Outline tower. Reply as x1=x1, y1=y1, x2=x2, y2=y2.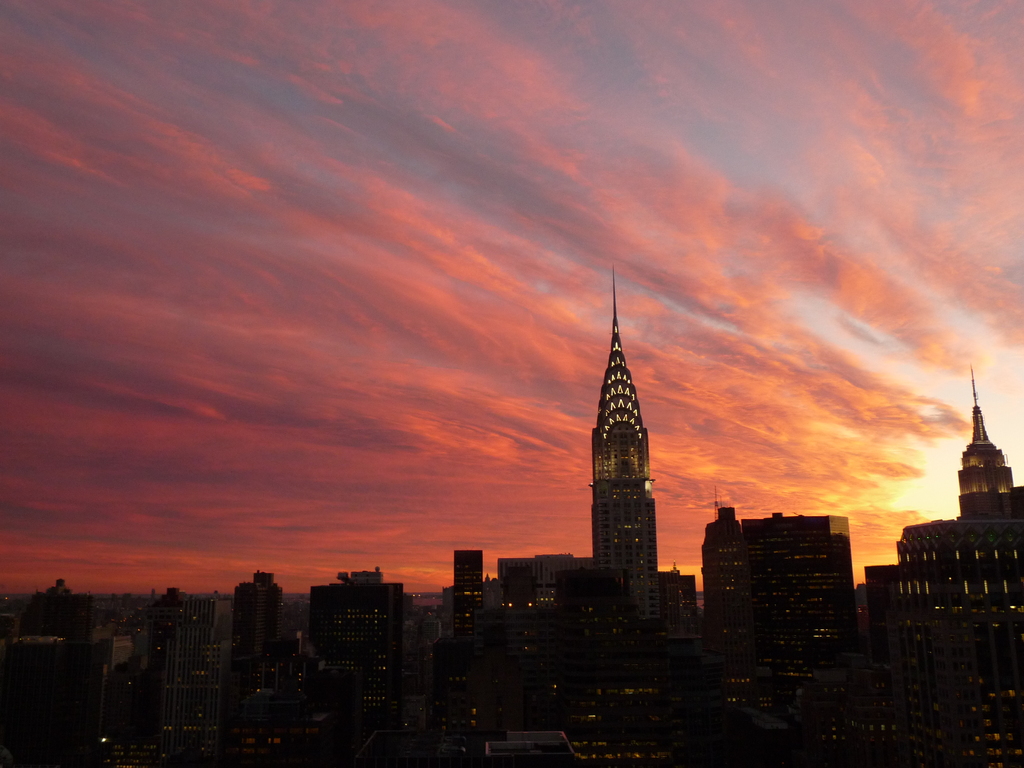
x1=227, y1=559, x2=291, y2=700.
